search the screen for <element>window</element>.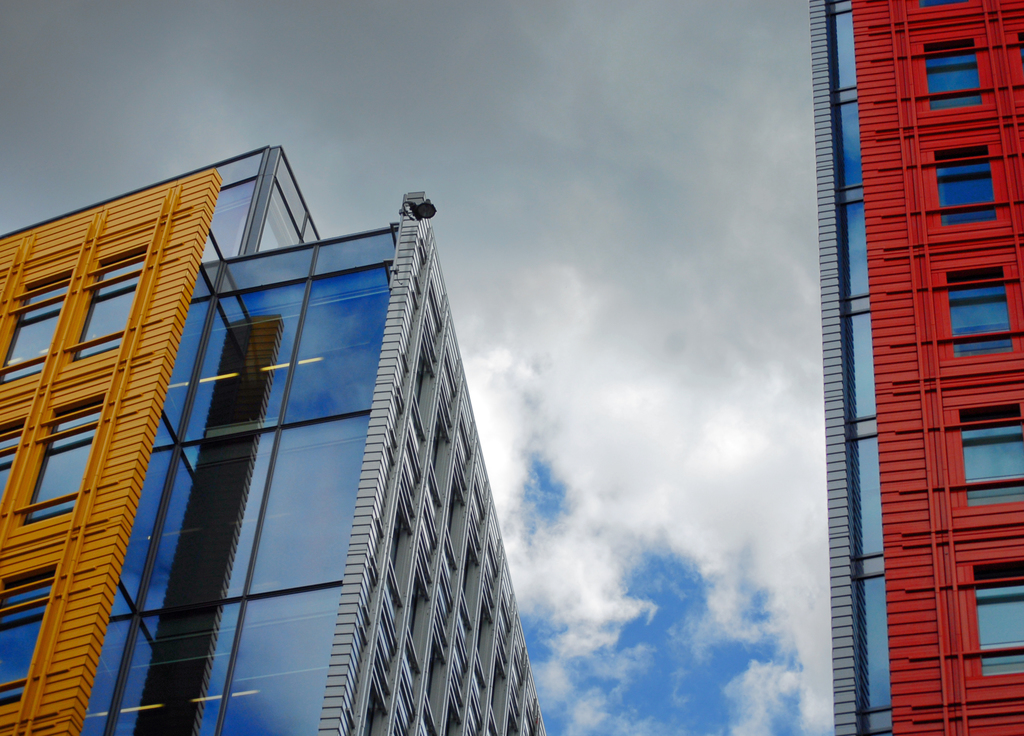
Found at <region>935, 147, 991, 225</region>.
